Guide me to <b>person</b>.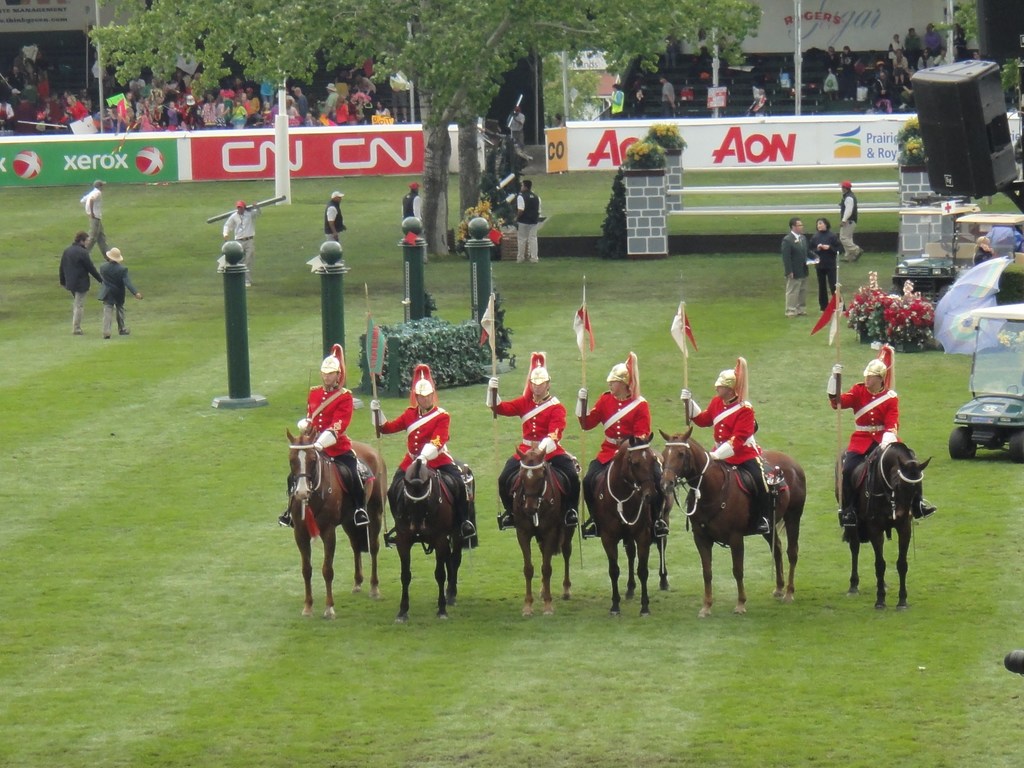
Guidance: rect(506, 108, 530, 151).
